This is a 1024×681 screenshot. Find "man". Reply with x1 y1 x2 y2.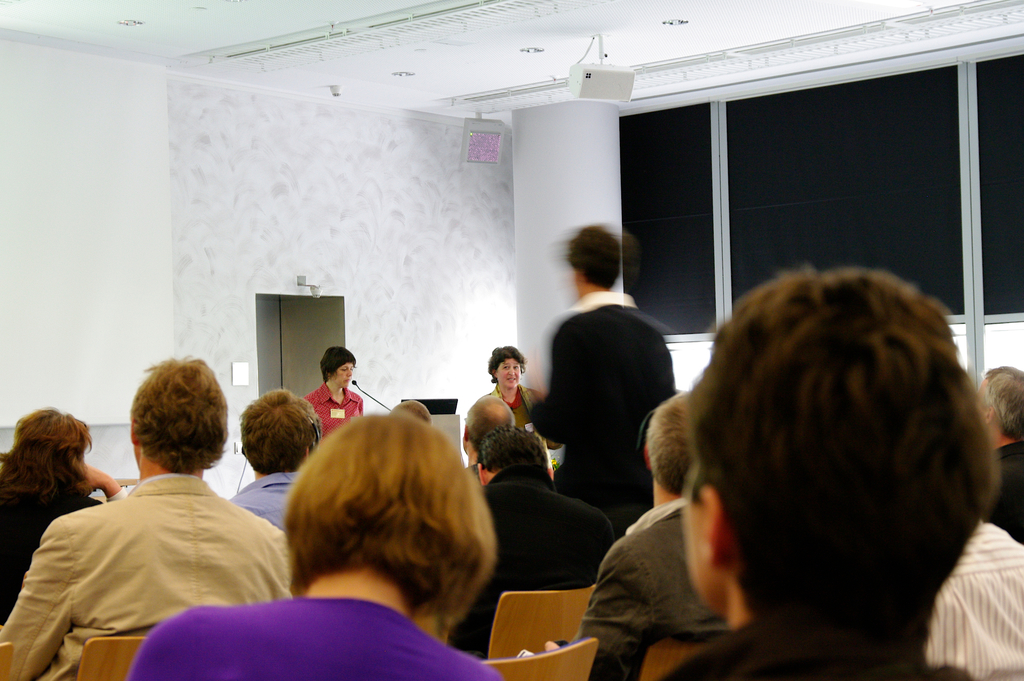
922 521 1023 680.
